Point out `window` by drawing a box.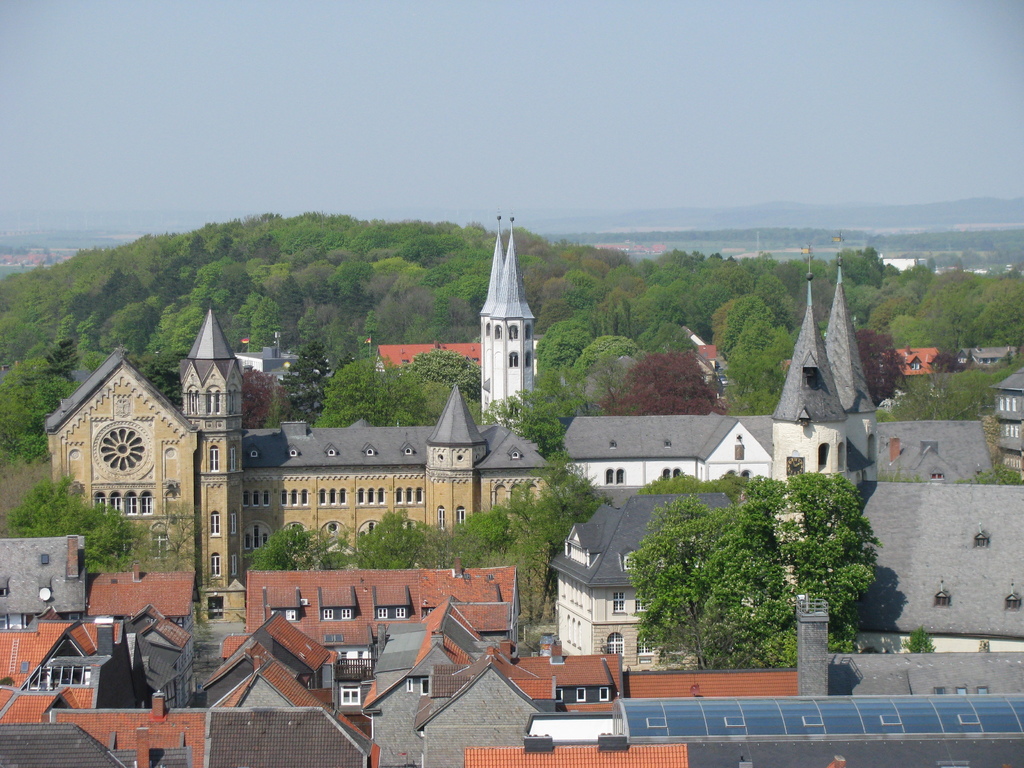
241/492/249/509.
